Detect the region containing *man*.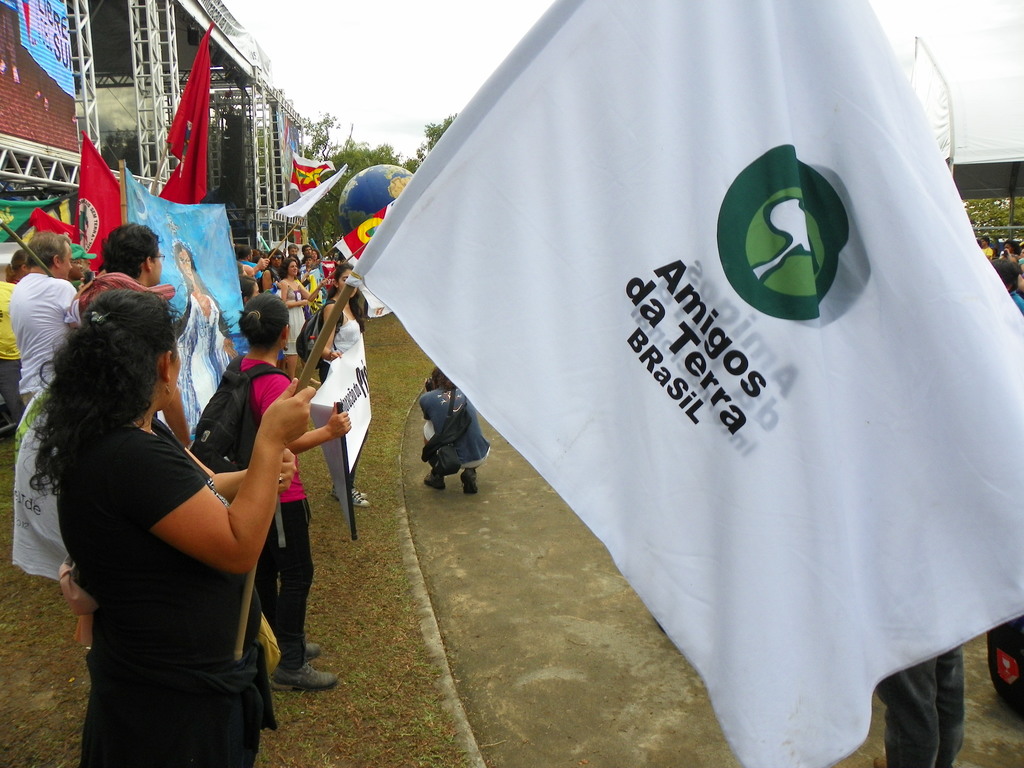
x1=8, y1=229, x2=81, y2=408.
